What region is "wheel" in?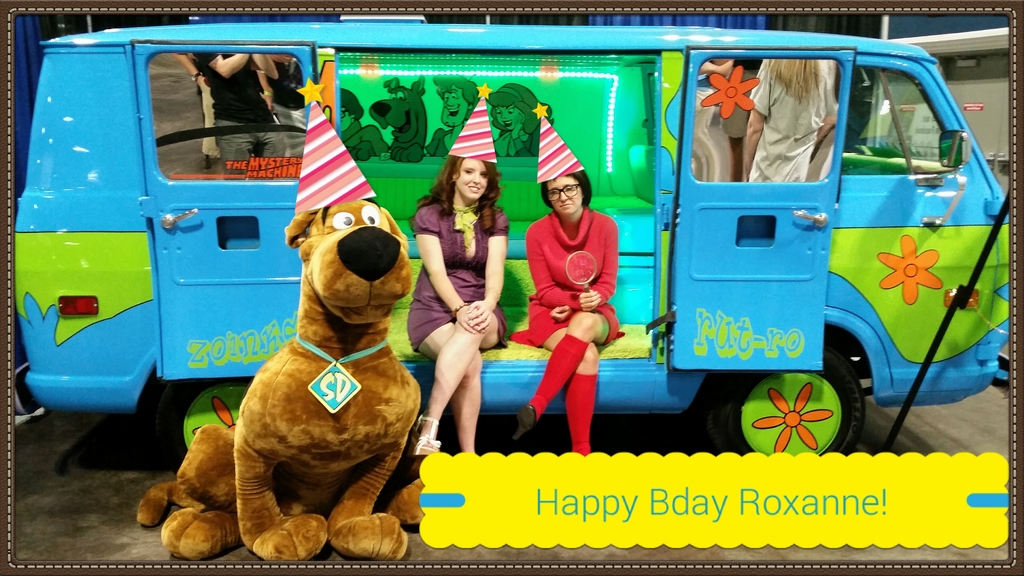
BBox(708, 349, 867, 451).
